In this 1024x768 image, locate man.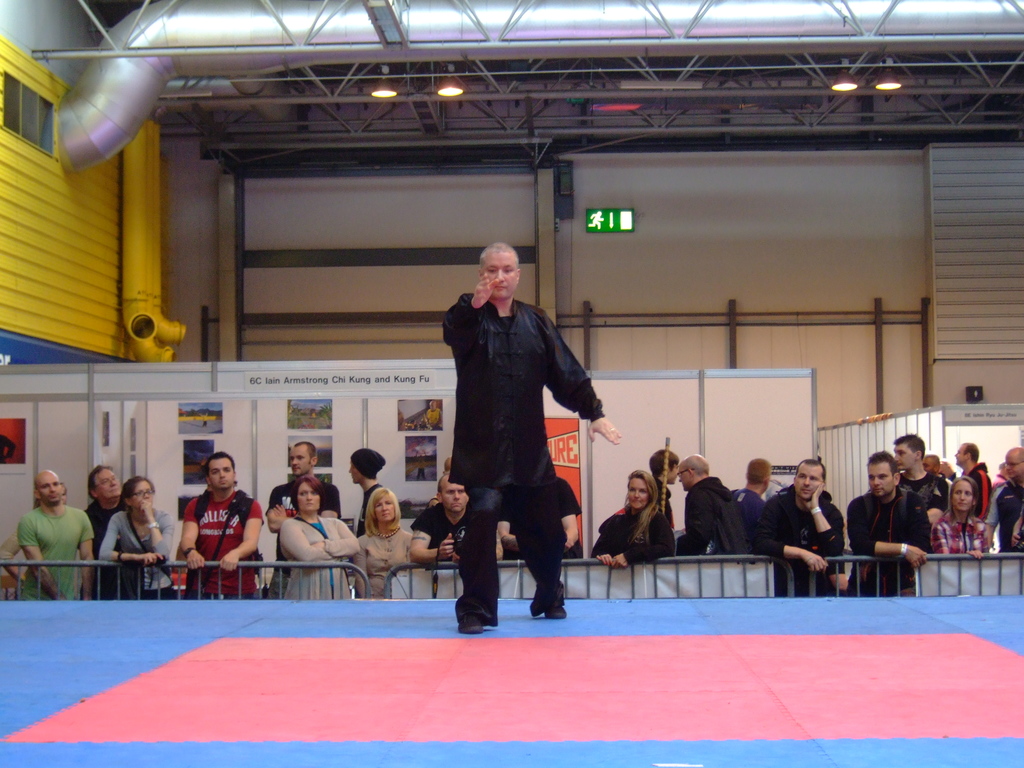
Bounding box: locate(513, 492, 579, 560).
